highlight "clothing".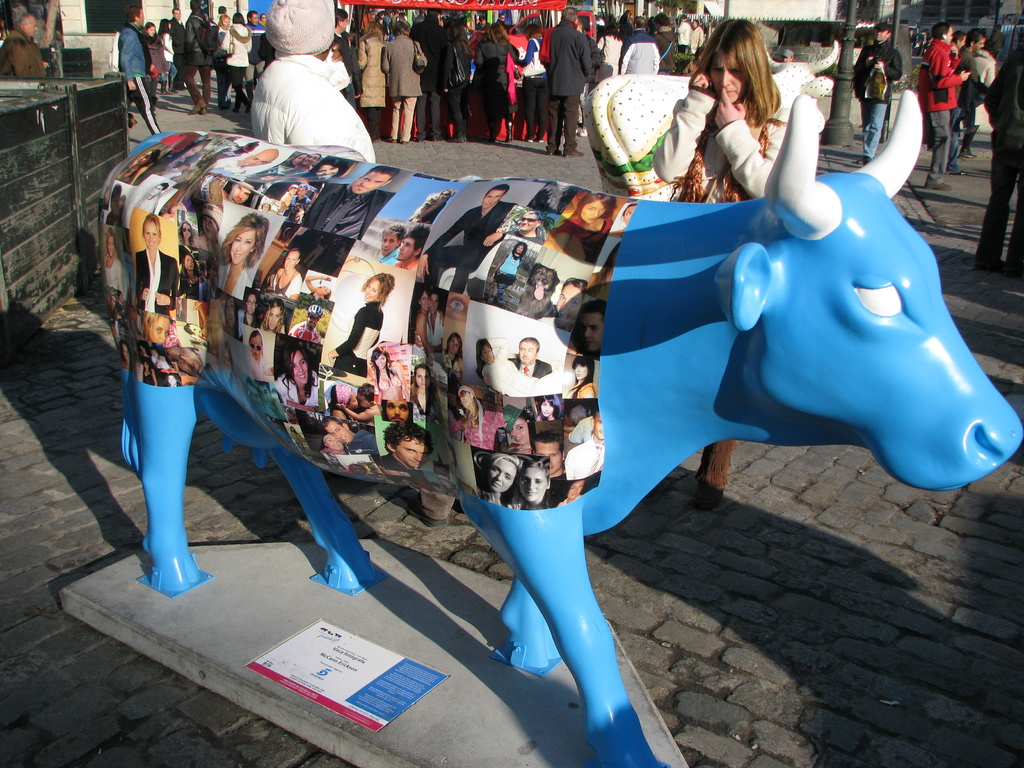
Highlighted region: <region>909, 36, 964, 189</region>.
